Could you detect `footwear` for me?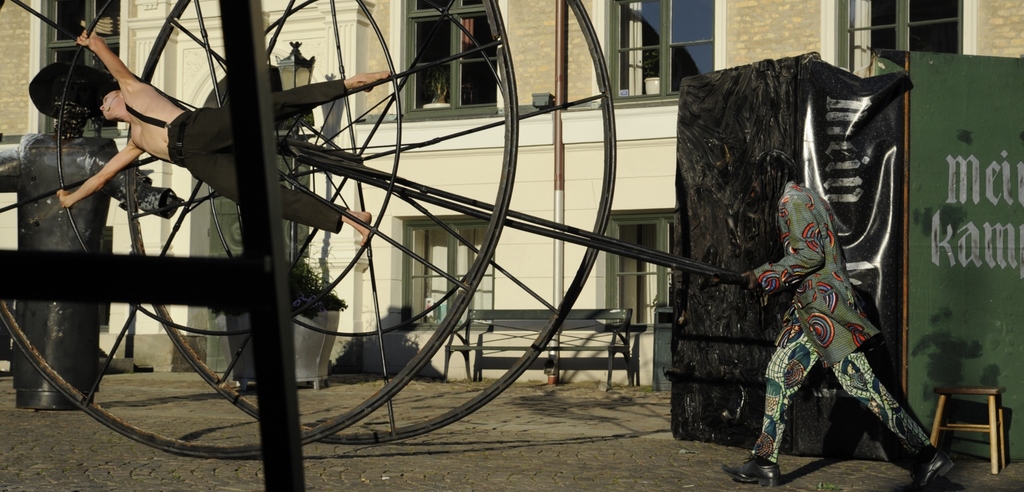
Detection result: (x1=911, y1=448, x2=950, y2=491).
